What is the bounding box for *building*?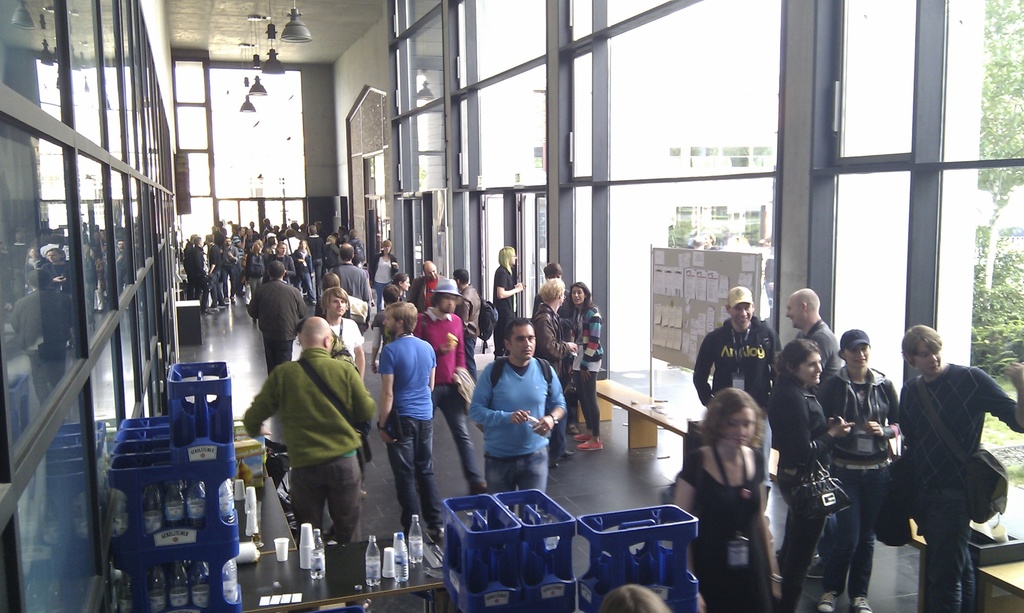
{"x1": 0, "y1": 0, "x2": 1023, "y2": 612}.
